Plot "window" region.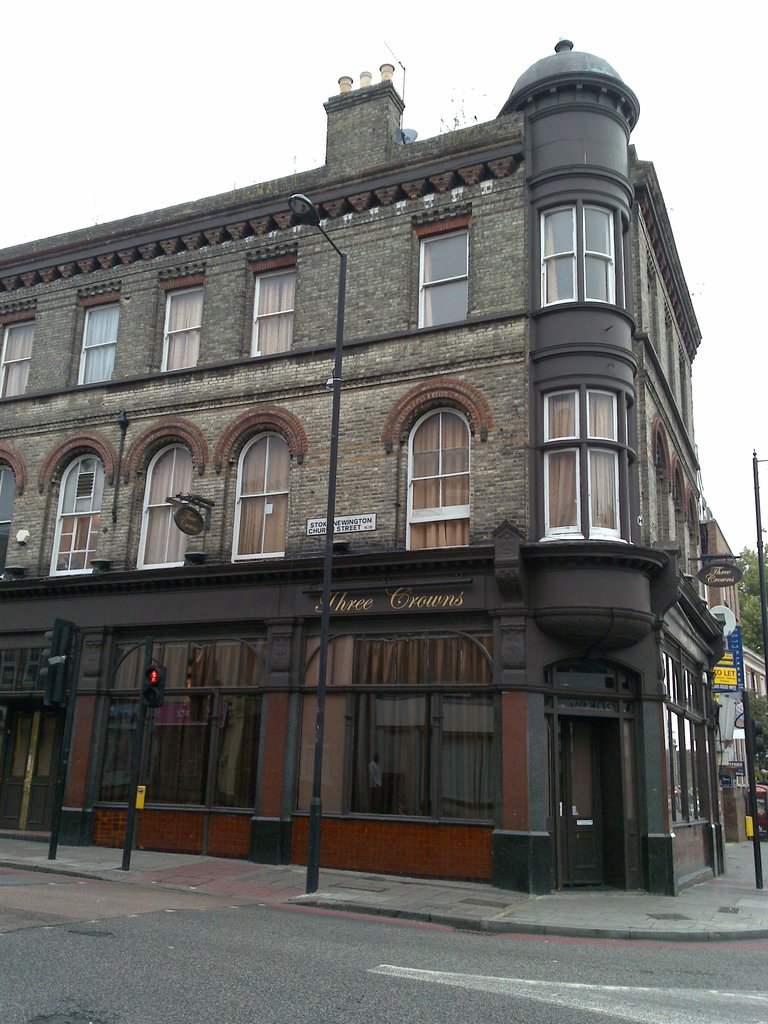
Plotted at 142,265,207,370.
